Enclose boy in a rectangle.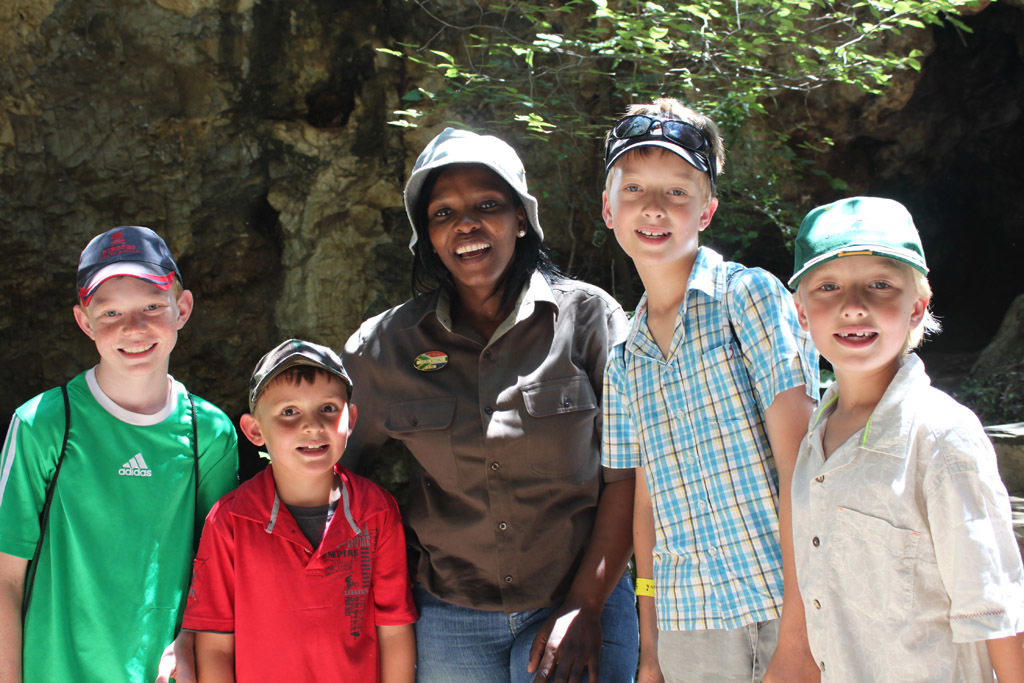
rect(589, 95, 824, 682).
